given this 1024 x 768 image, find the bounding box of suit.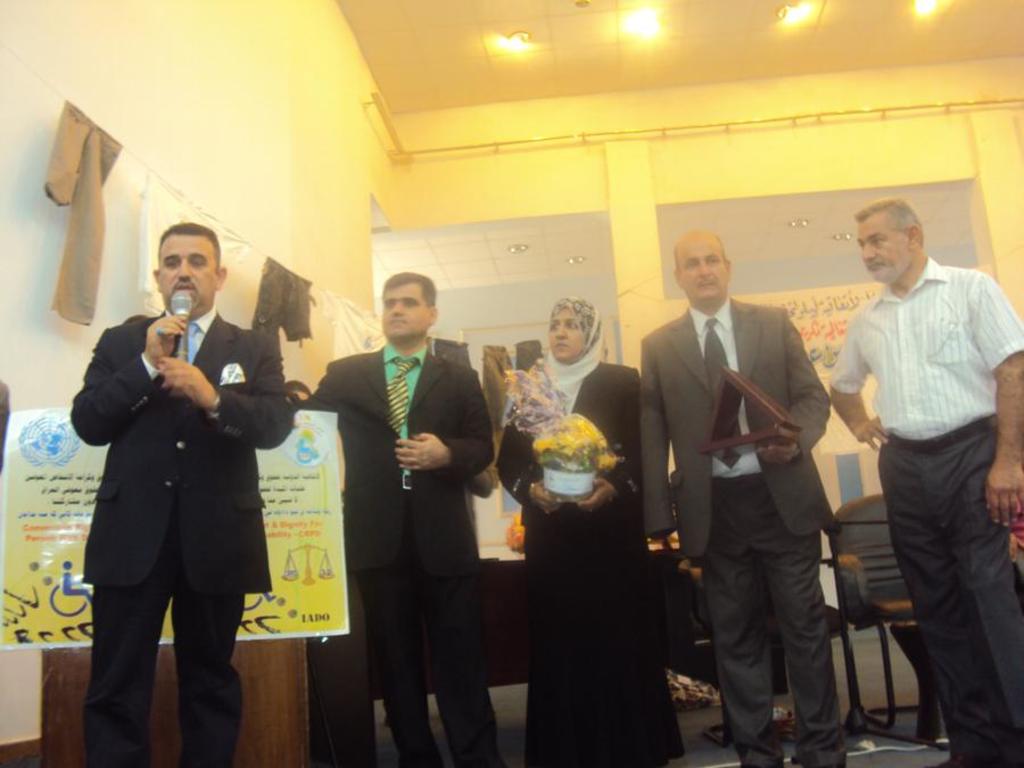
663/224/860/749.
